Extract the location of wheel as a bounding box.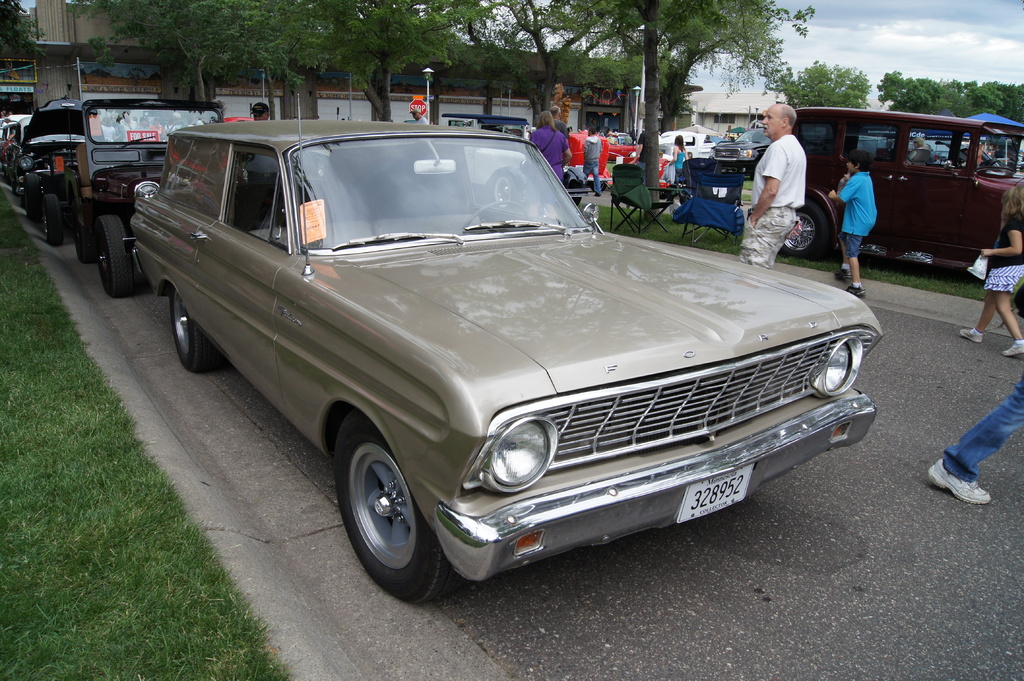
(333, 410, 451, 606).
